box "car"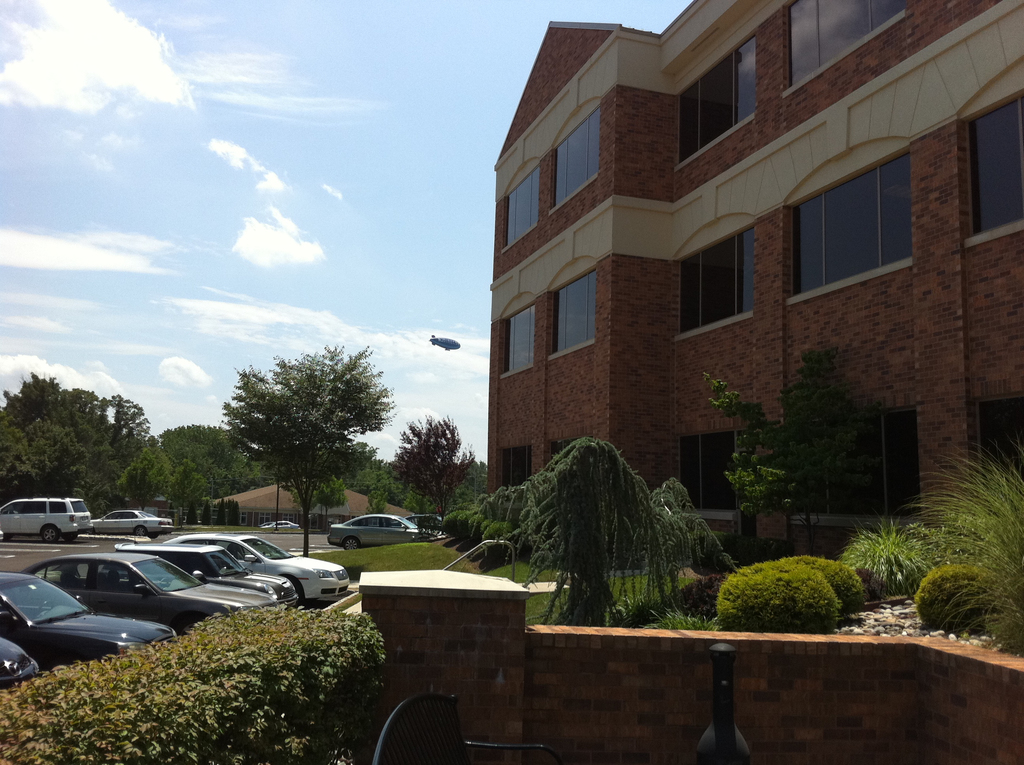
{"x1": 326, "y1": 510, "x2": 435, "y2": 556}
